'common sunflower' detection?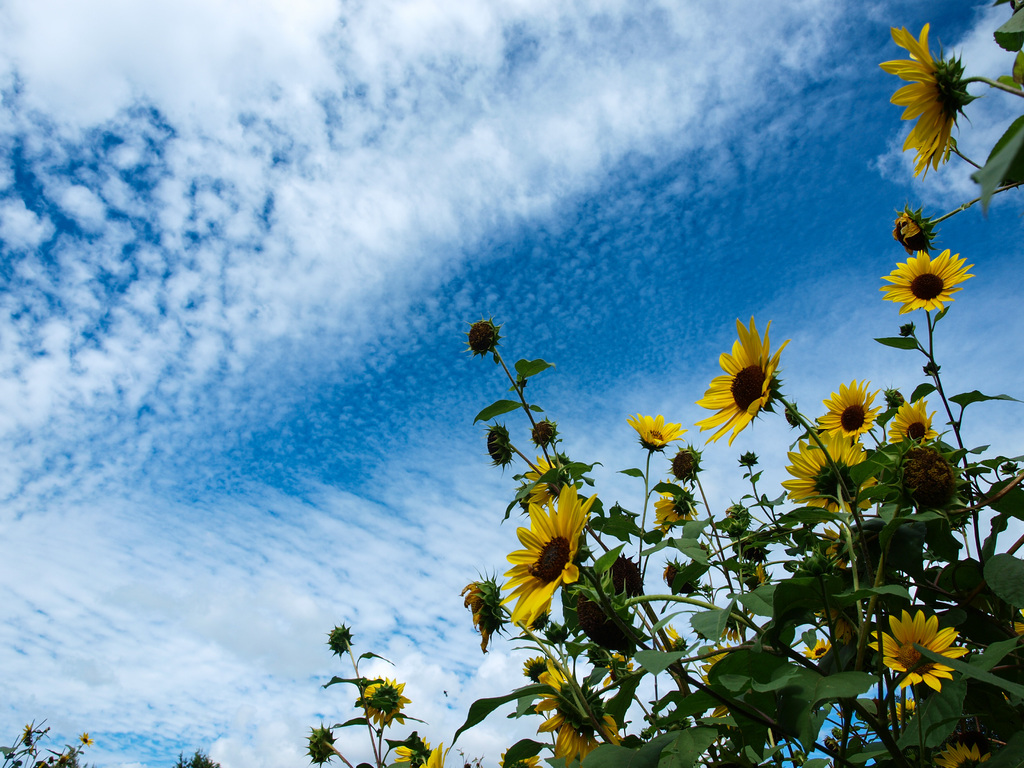
rect(877, 240, 982, 317)
